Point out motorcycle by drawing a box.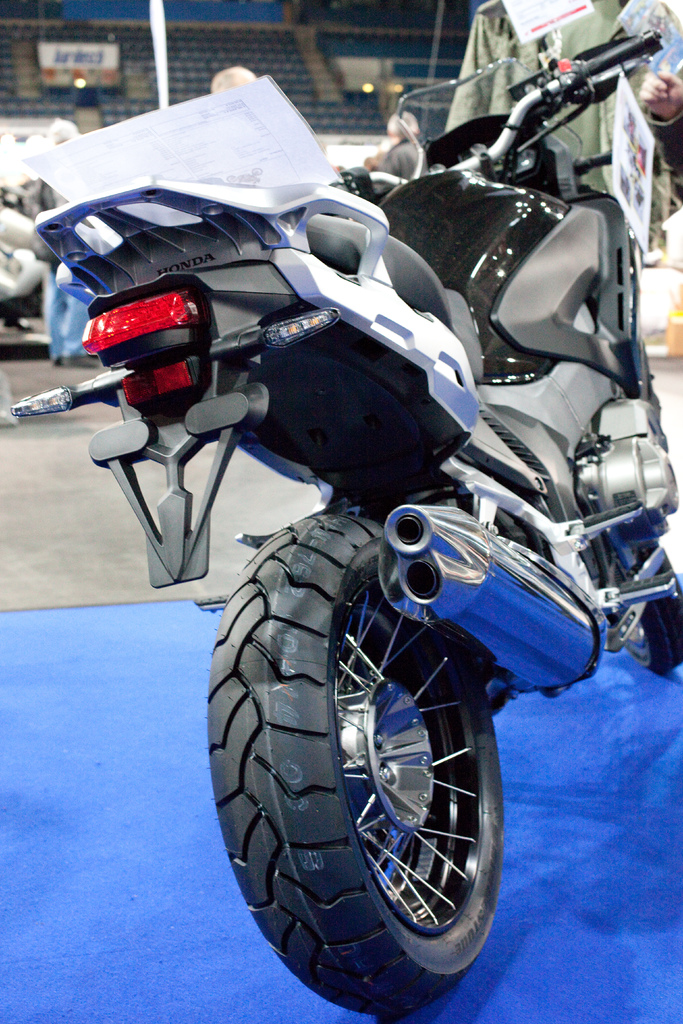
bbox(22, 45, 682, 929).
